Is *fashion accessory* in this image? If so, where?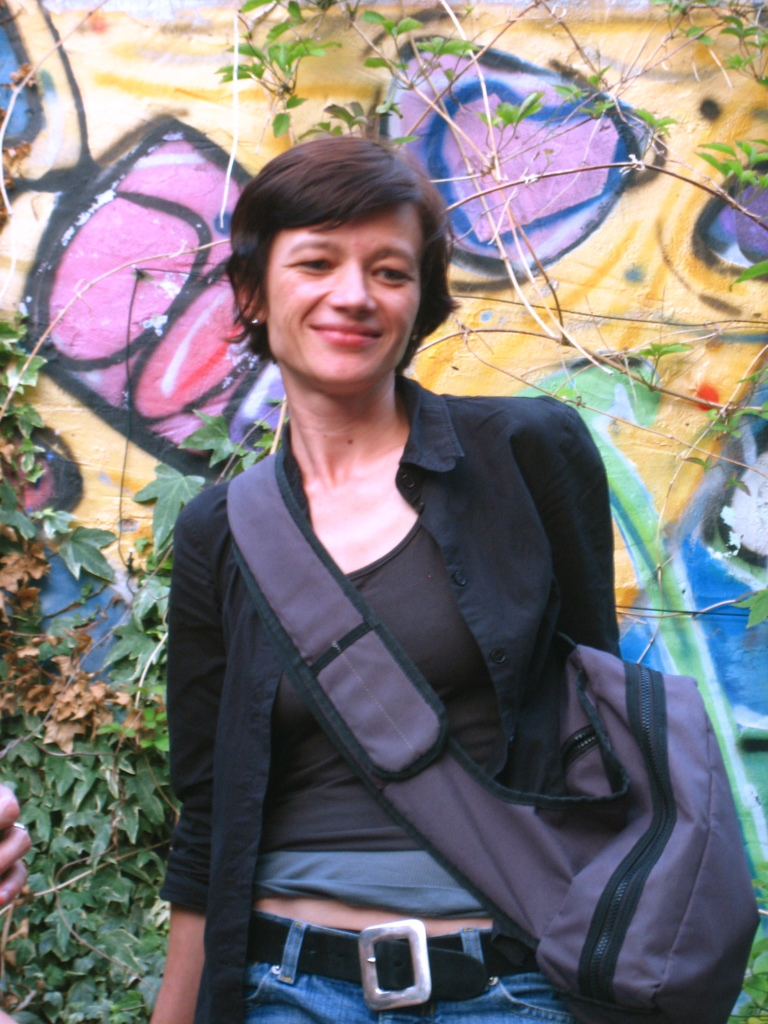
Yes, at 220, 449, 760, 1023.
